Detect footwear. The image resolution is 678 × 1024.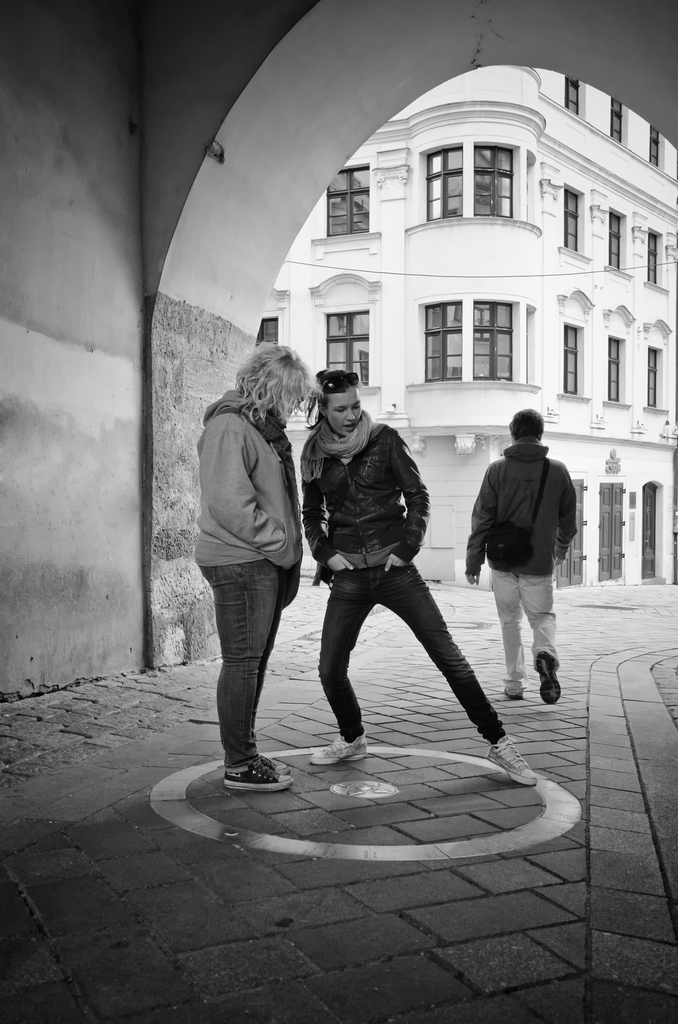
detection(500, 691, 521, 701).
